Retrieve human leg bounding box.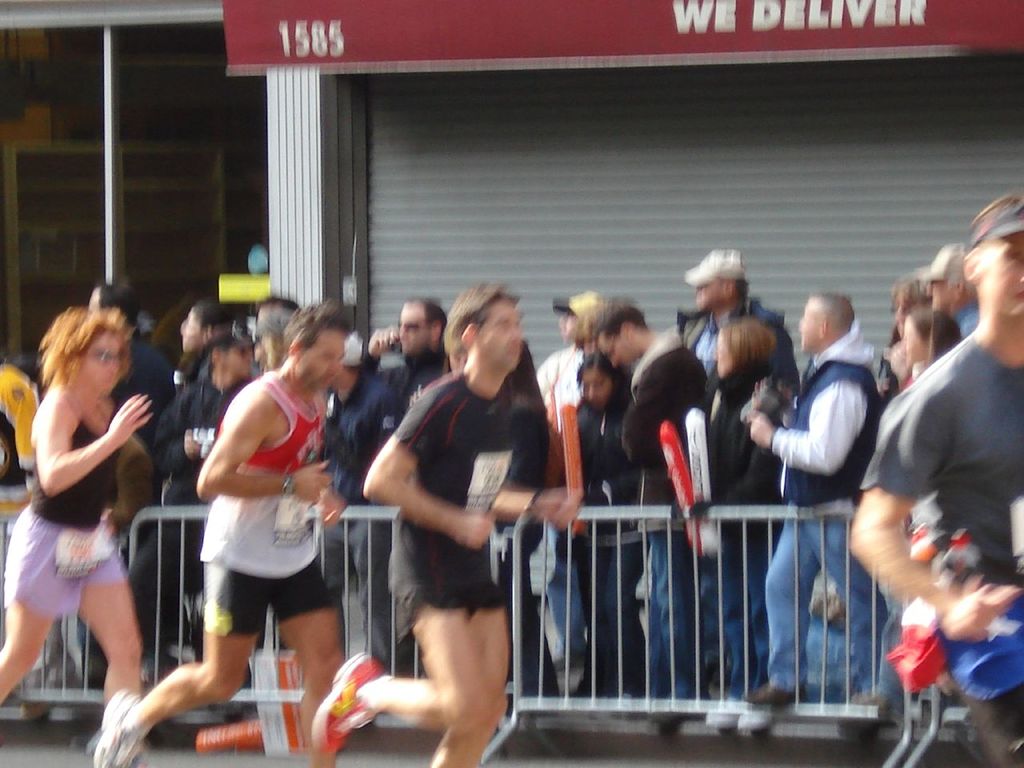
Bounding box: <bbox>821, 517, 891, 698</bbox>.
